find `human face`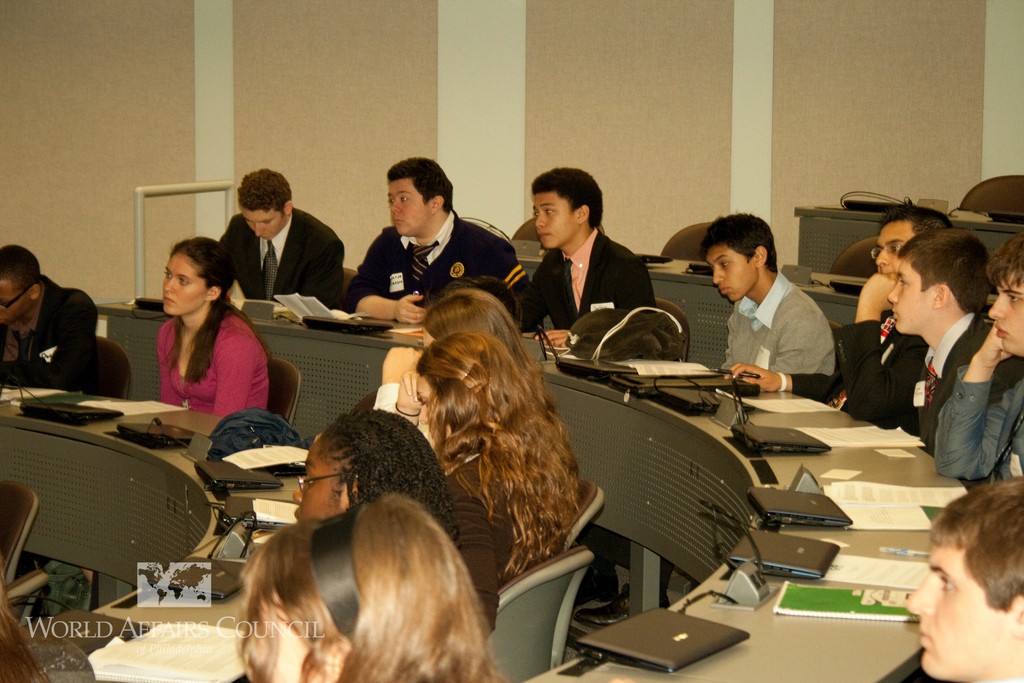
[x1=906, y1=544, x2=994, y2=680]
